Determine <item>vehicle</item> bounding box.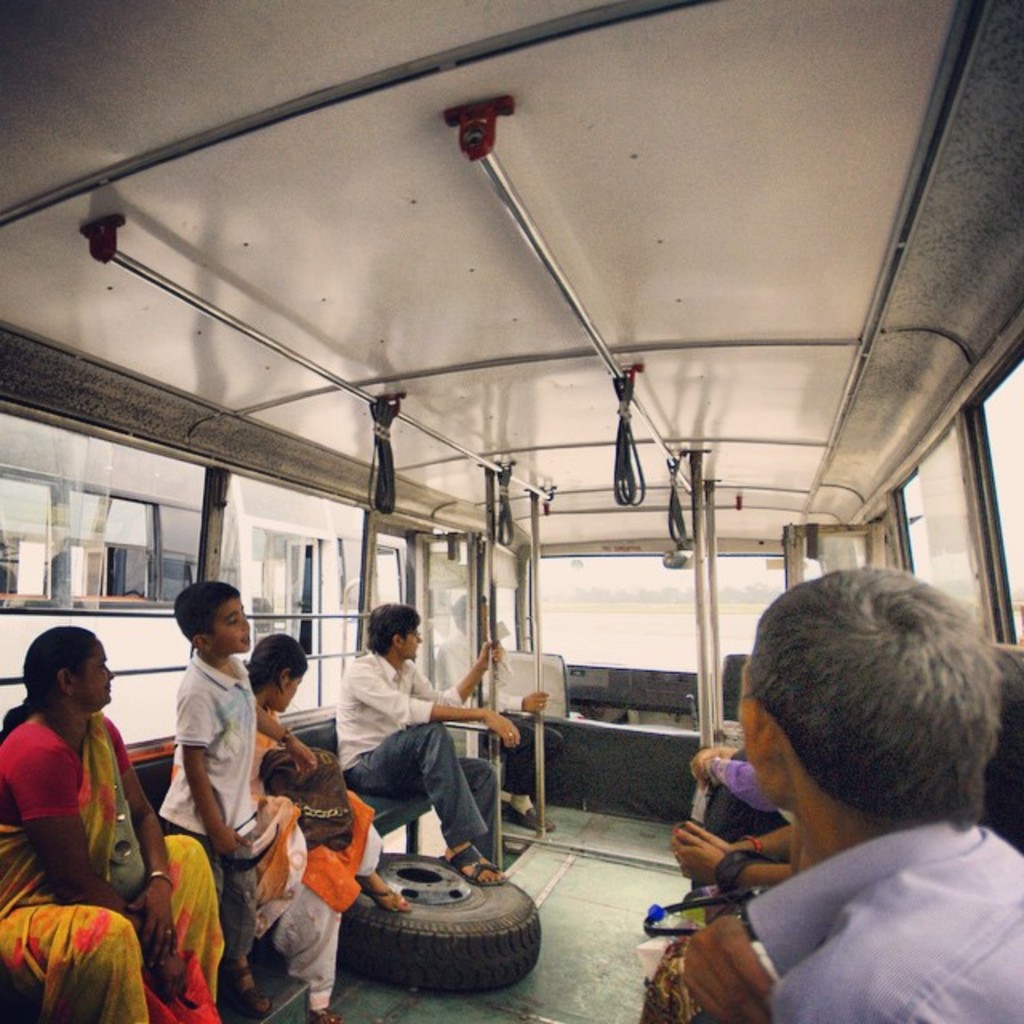
Determined: (0, 414, 429, 742).
